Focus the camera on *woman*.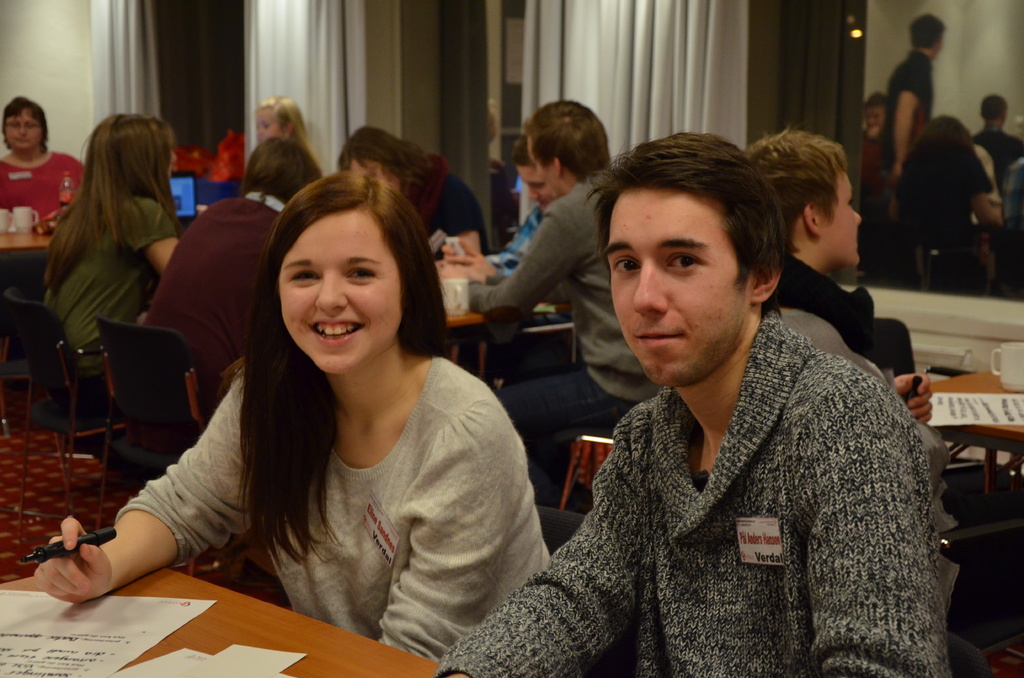
Focus region: l=39, t=110, r=186, b=378.
